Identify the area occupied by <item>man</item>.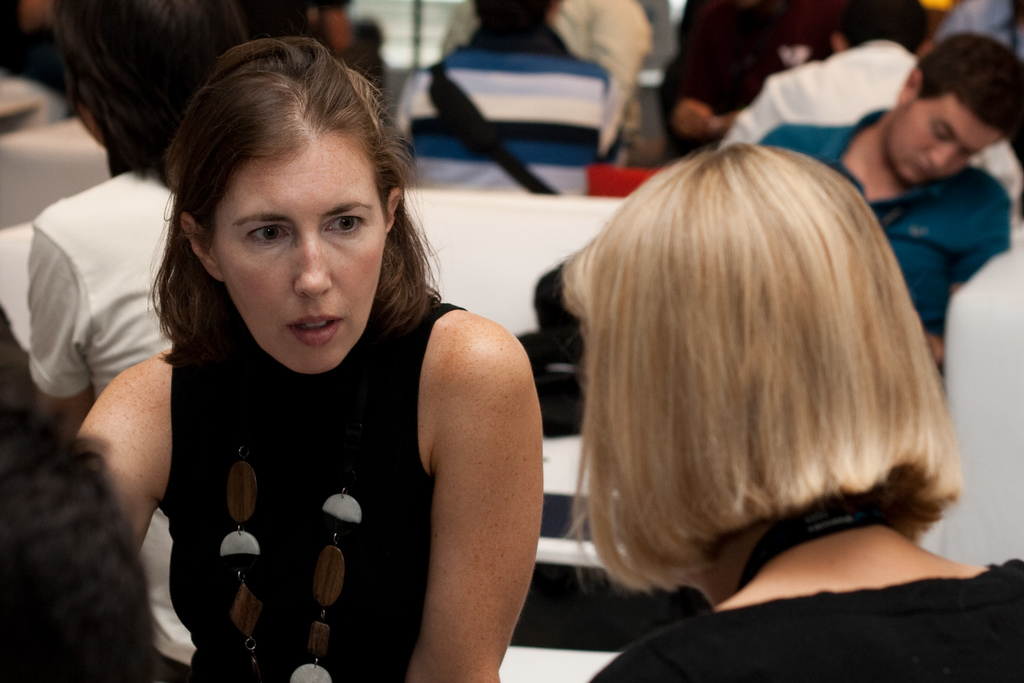
Area: rect(692, 0, 1023, 202).
